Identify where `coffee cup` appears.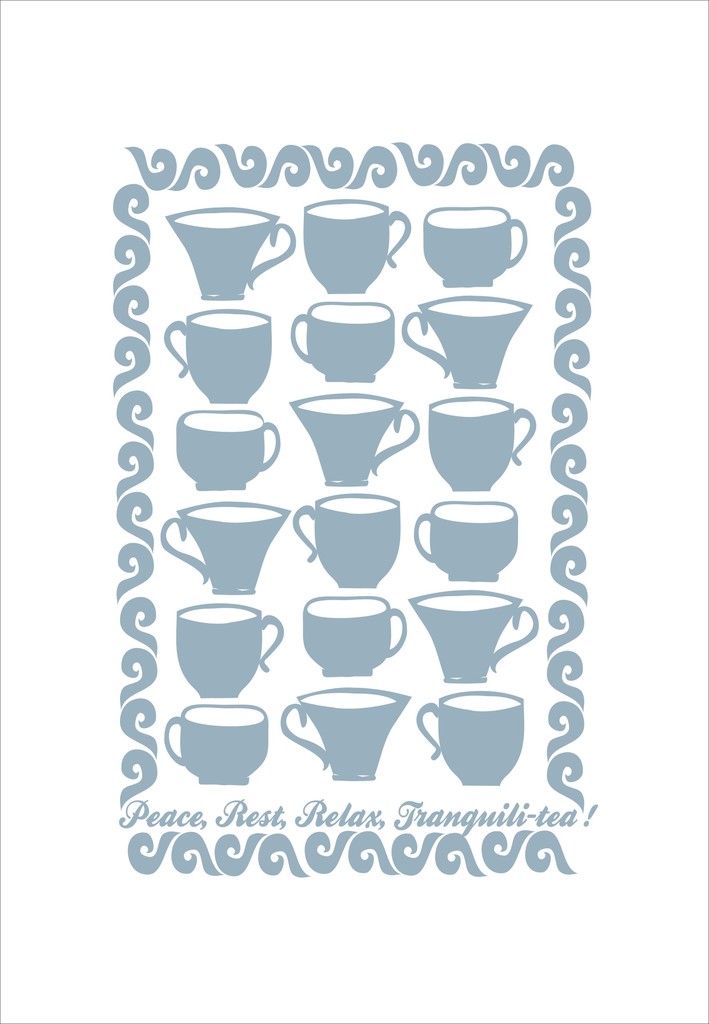
Appears at (left=289, top=389, right=420, bottom=483).
